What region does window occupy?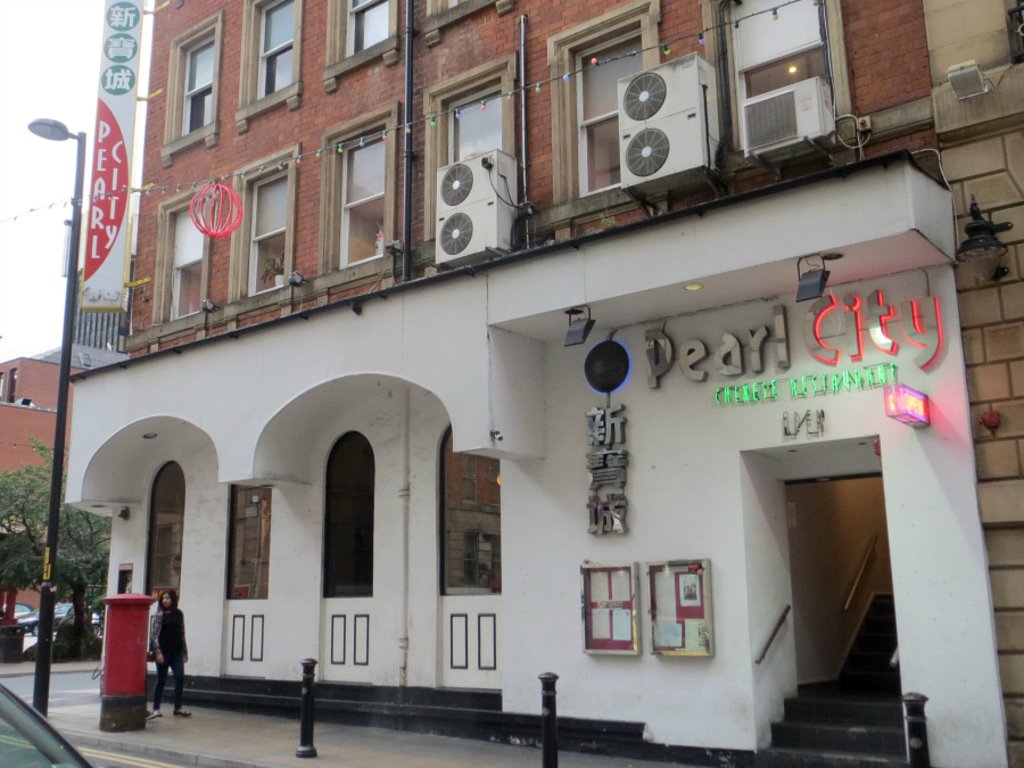
(319,432,375,595).
